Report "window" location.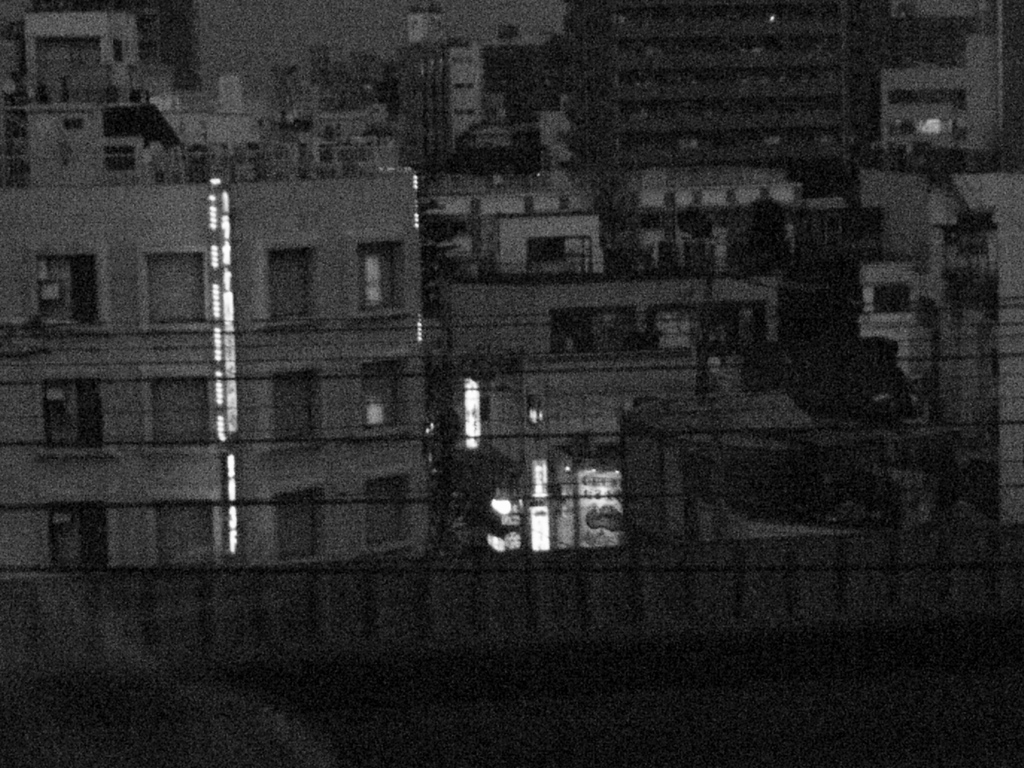
Report: (left=365, top=476, right=409, bottom=545).
